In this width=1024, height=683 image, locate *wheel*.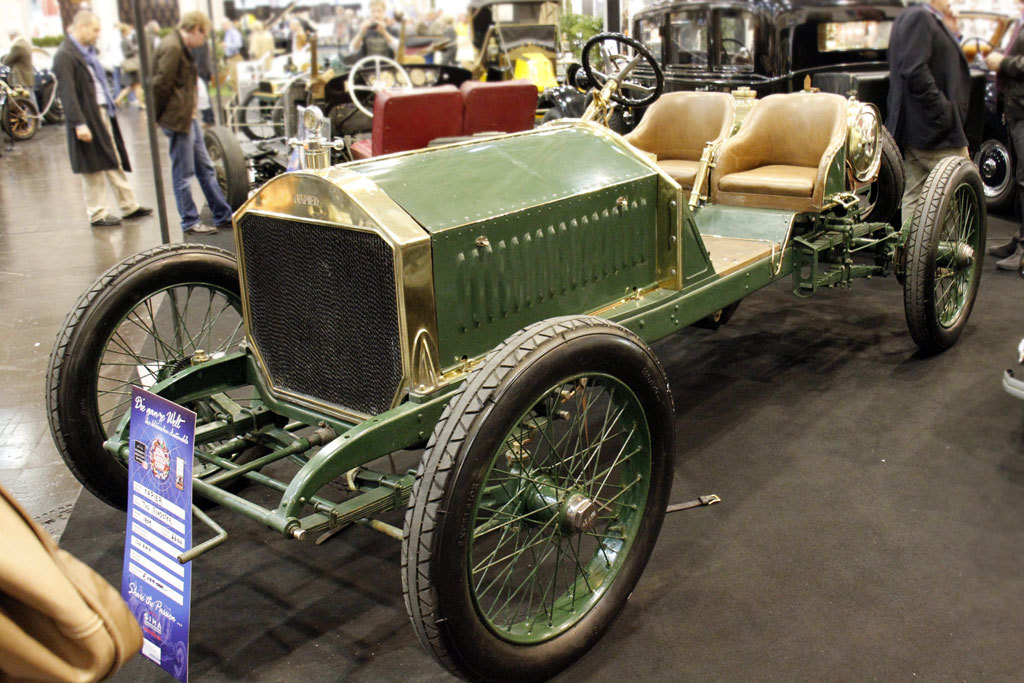
Bounding box: bbox=[269, 93, 294, 131].
